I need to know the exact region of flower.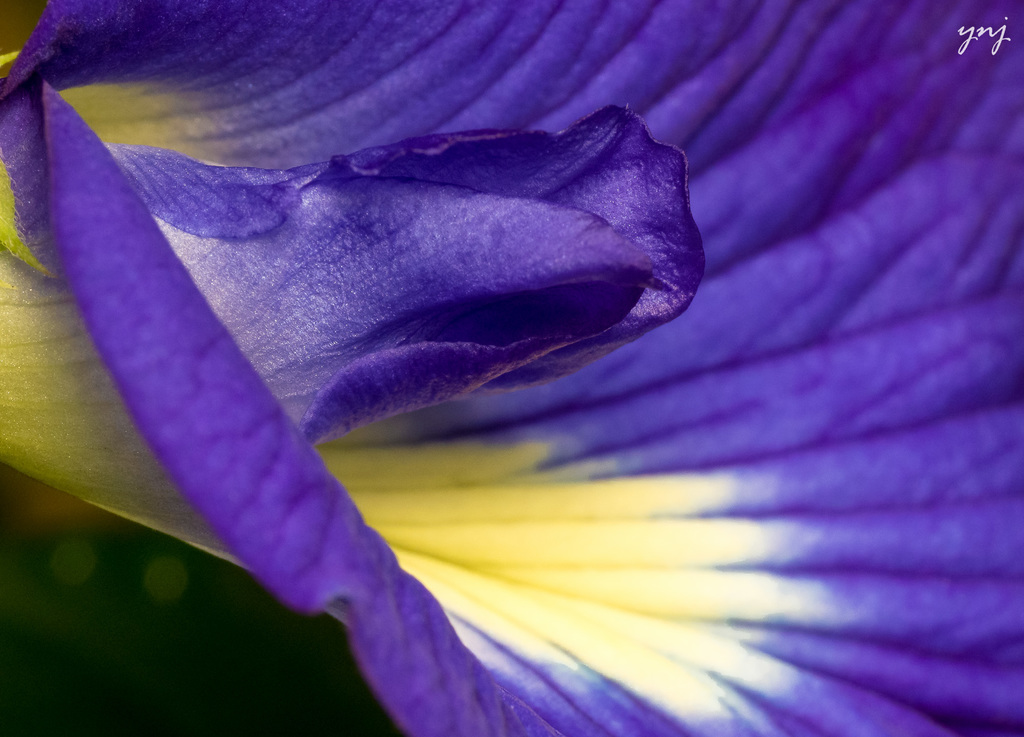
Region: l=0, t=0, r=1023, b=736.
